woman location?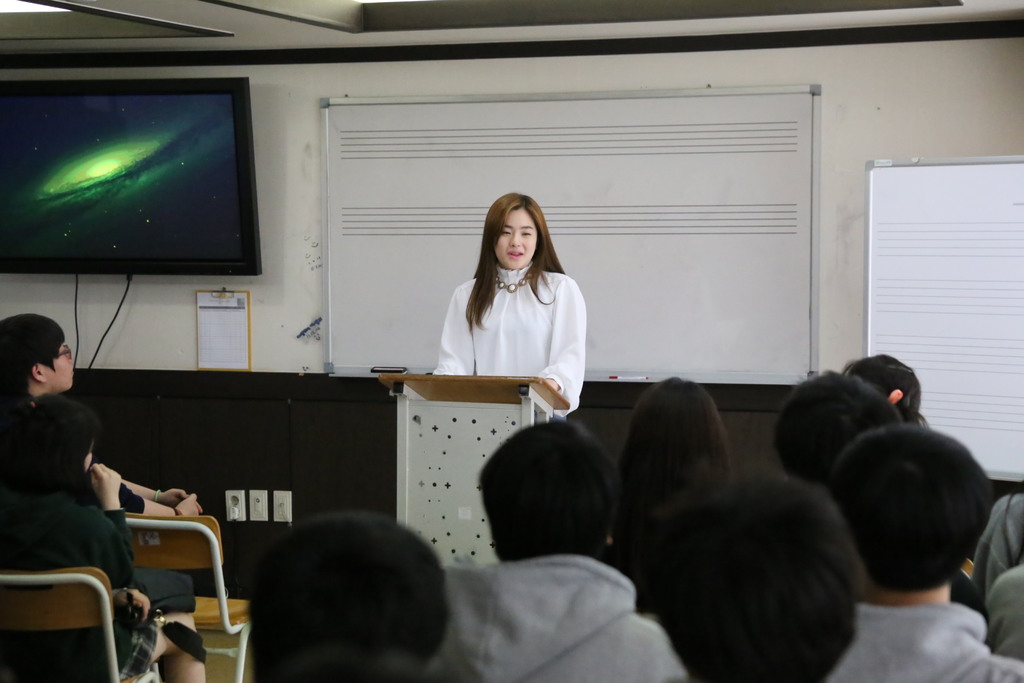
432, 183, 598, 389
